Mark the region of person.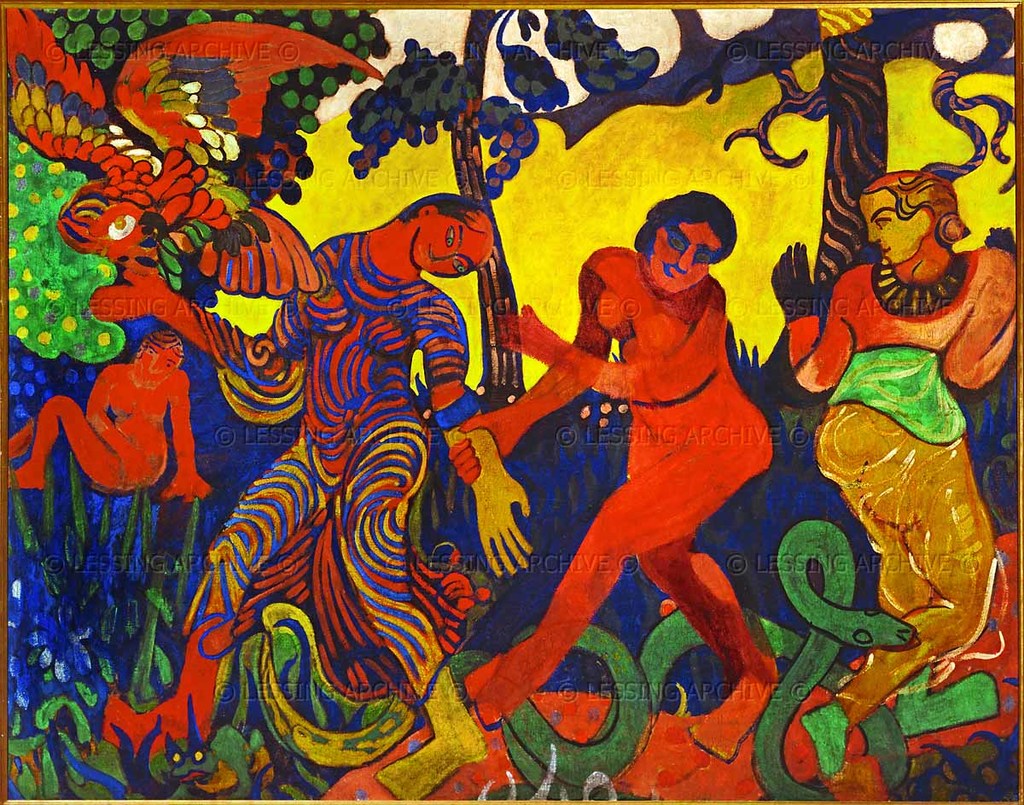
Region: [x1=769, y1=169, x2=1019, y2=779].
